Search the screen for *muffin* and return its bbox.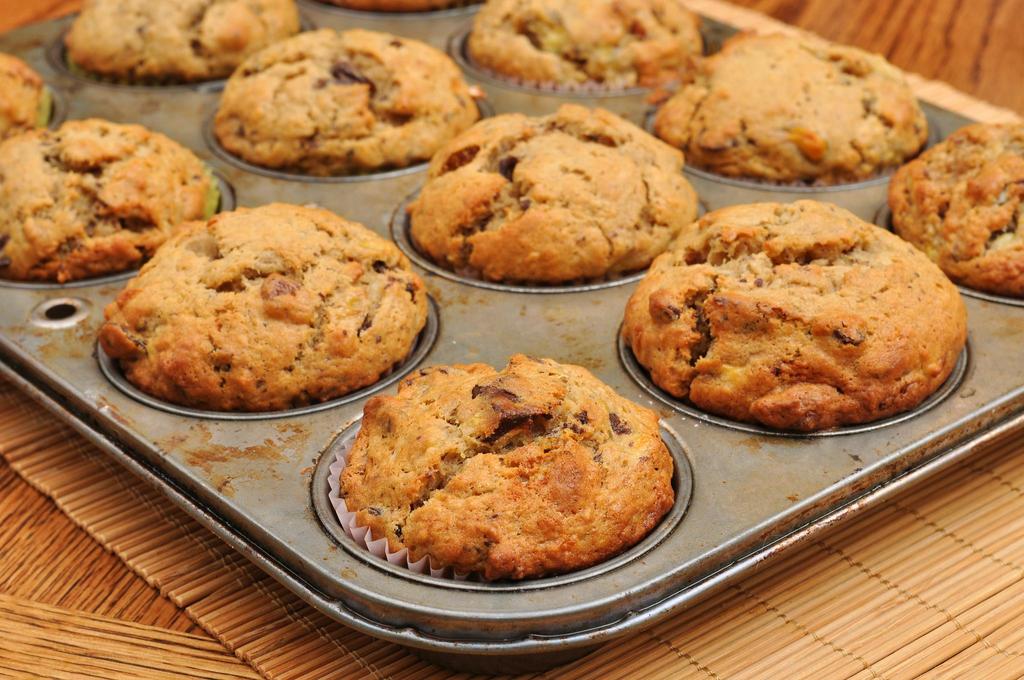
Found: BBox(460, 0, 708, 95).
